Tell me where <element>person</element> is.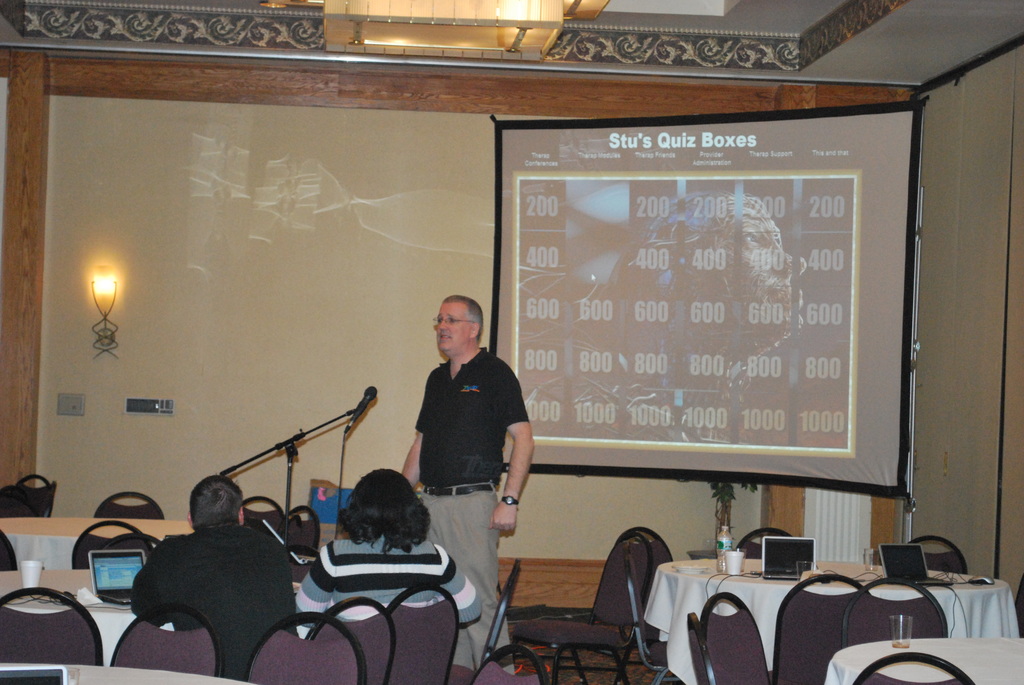
<element>person</element> is at left=131, top=471, right=296, bottom=675.
